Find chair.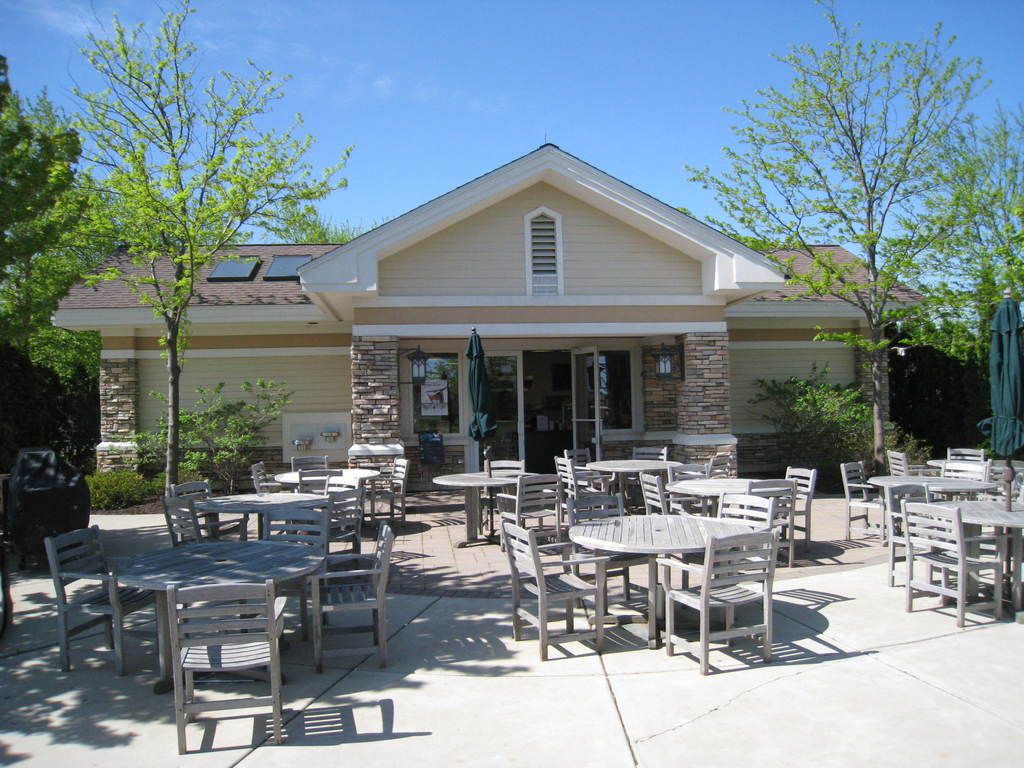
bbox(164, 475, 250, 547).
